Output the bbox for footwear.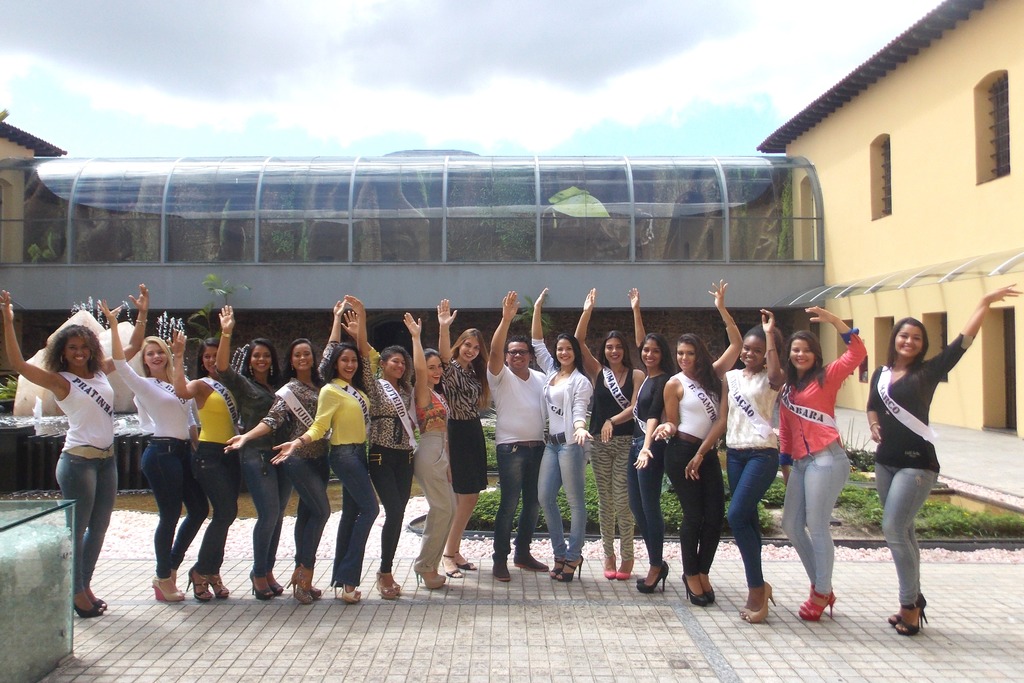
[515, 554, 547, 573].
